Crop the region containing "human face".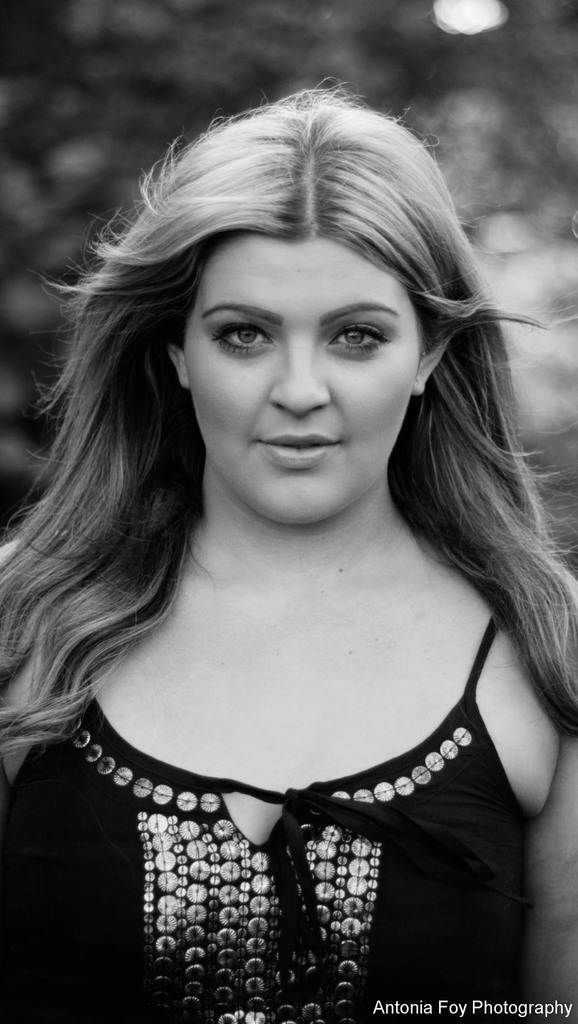
Crop region: [x1=174, y1=225, x2=429, y2=531].
